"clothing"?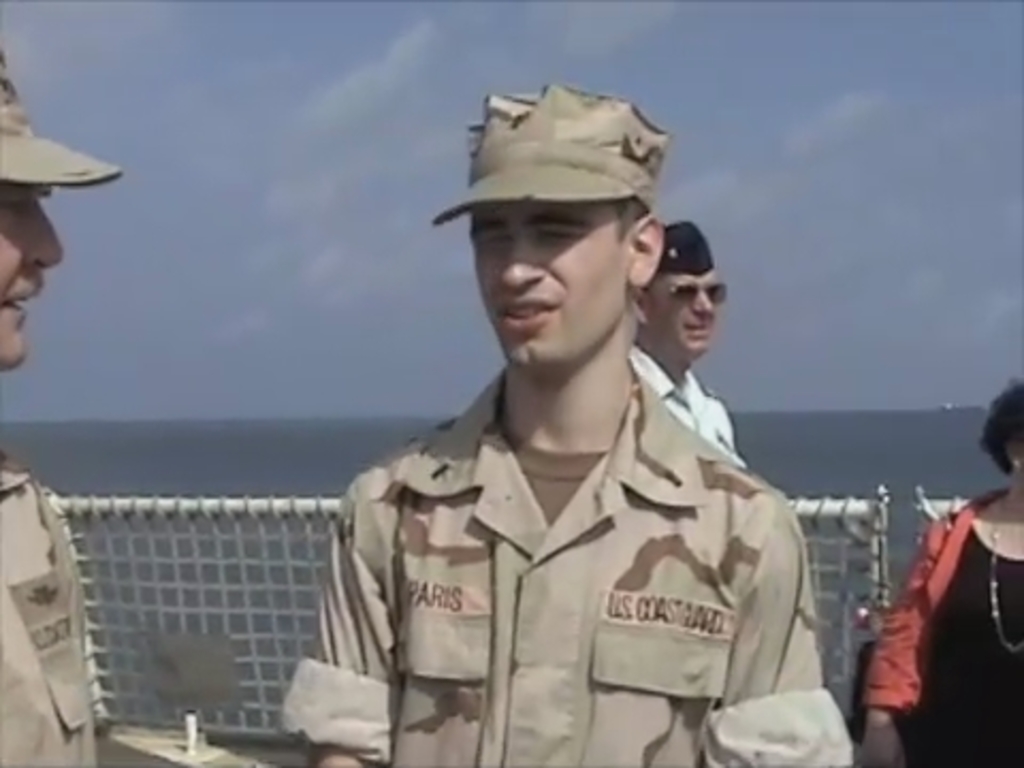
<region>0, 448, 105, 766</region>
